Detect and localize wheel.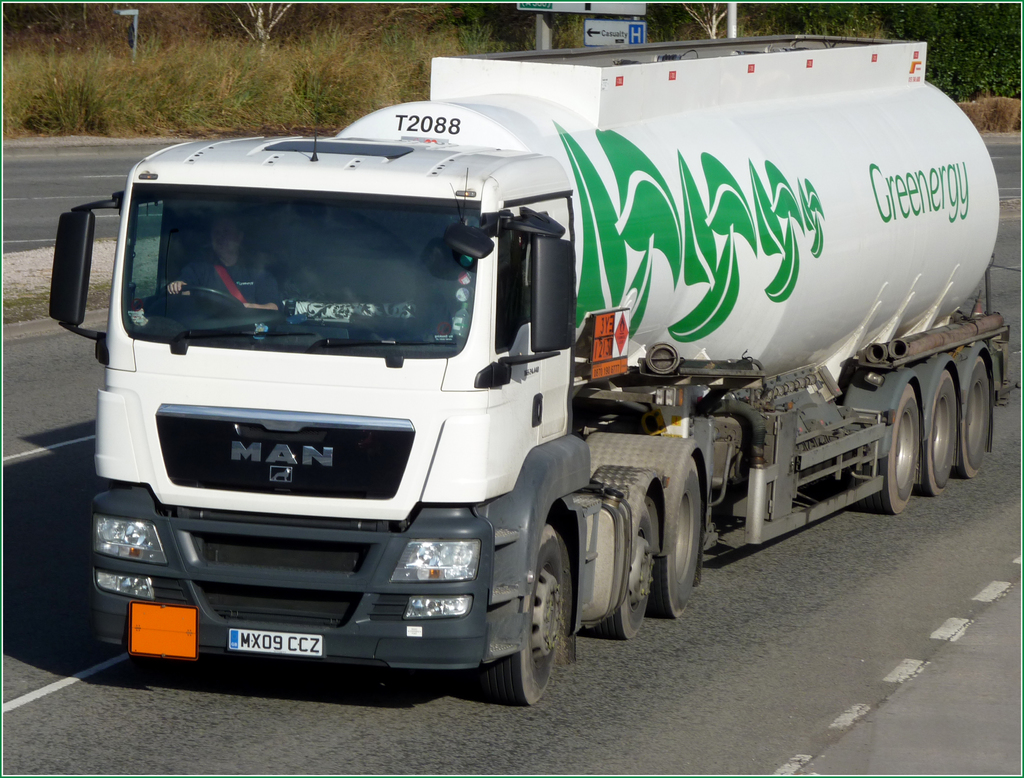
Localized at l=649, t=456, r=700, b=618.
